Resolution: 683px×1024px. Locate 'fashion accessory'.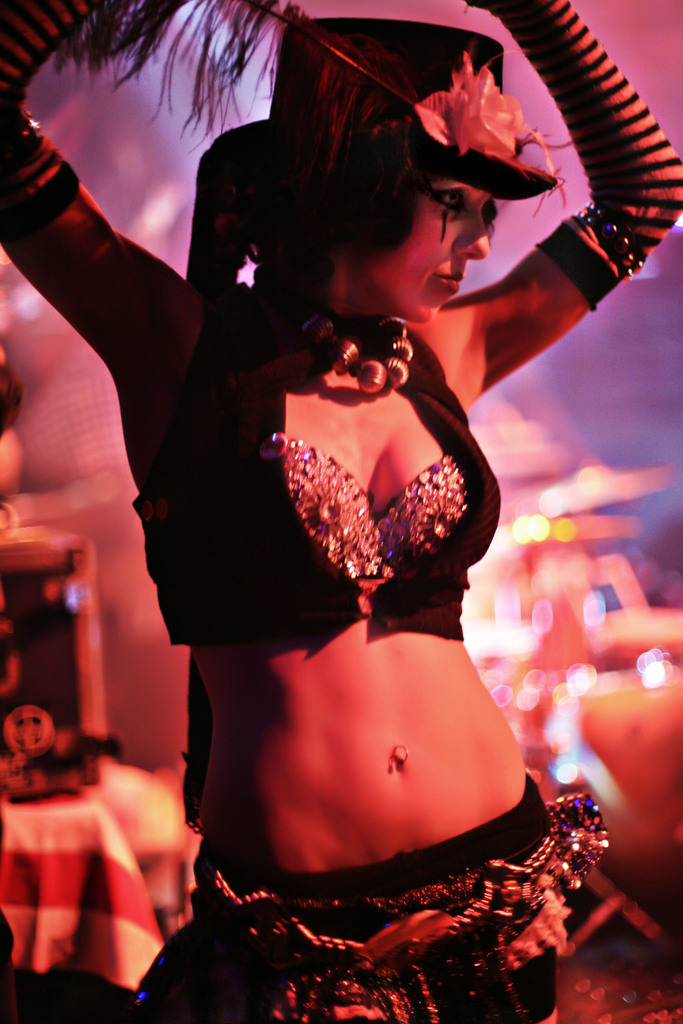
pyautogui.locateOnScreen(190, 12, 550, 304).
